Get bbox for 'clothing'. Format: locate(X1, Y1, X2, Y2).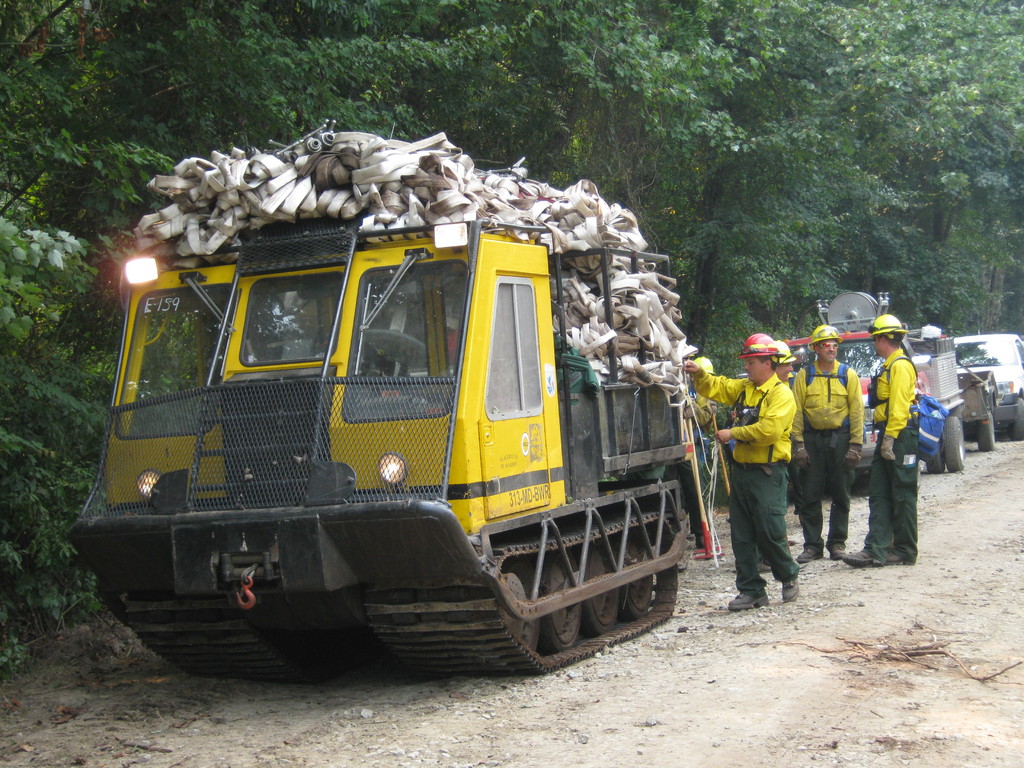
locate(787, 357, 865, 556).
